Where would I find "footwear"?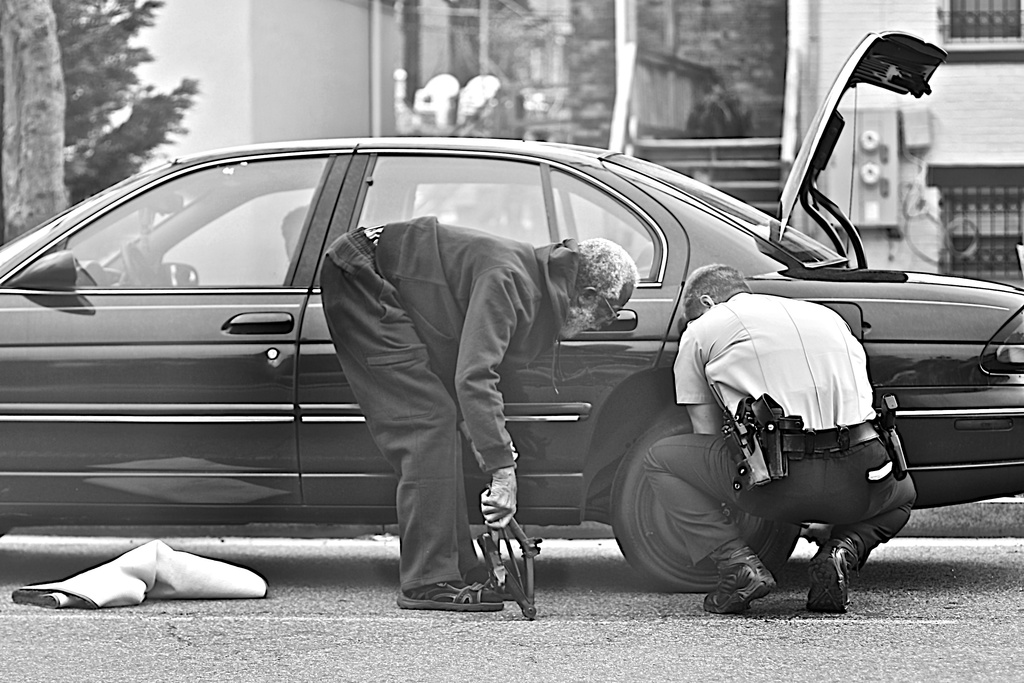
At (800,543,874,616).
